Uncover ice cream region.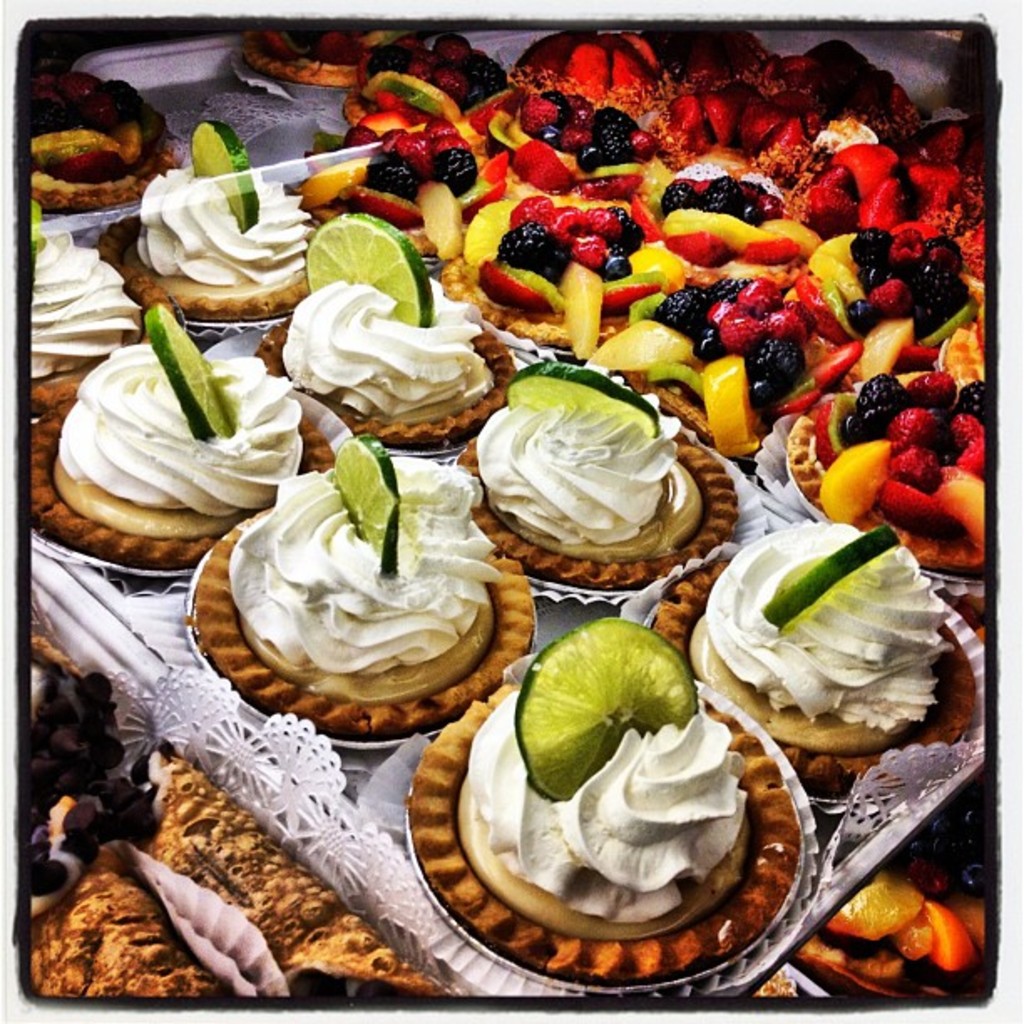
Uncovered: {"x1": 477, "y1": 365, "x2": 683, "y2": 550}.
